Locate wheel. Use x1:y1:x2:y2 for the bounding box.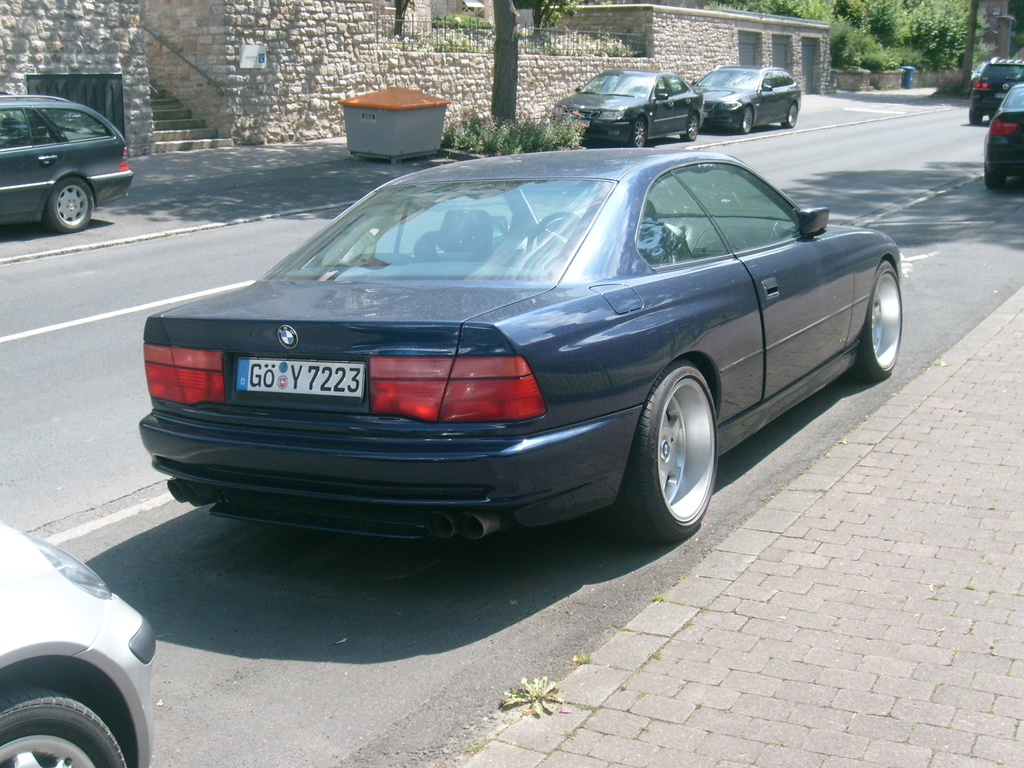
45:179:93:231.
